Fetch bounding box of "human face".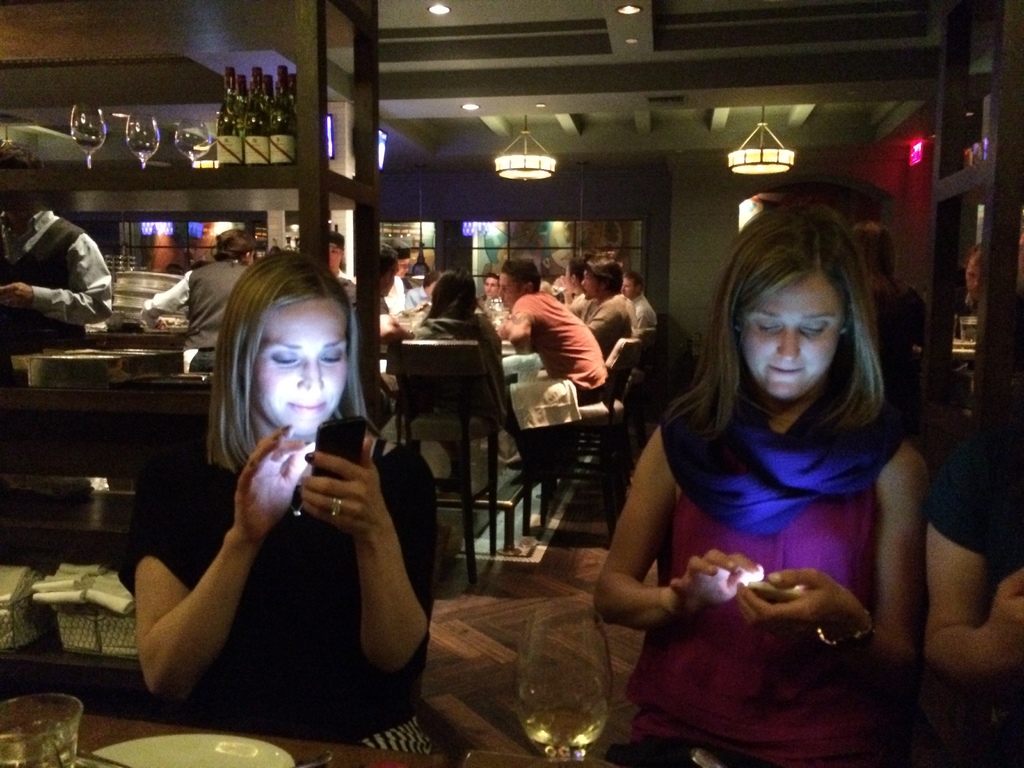
Bbox: (x1=254, y1=300, x2=349, y2=433).
